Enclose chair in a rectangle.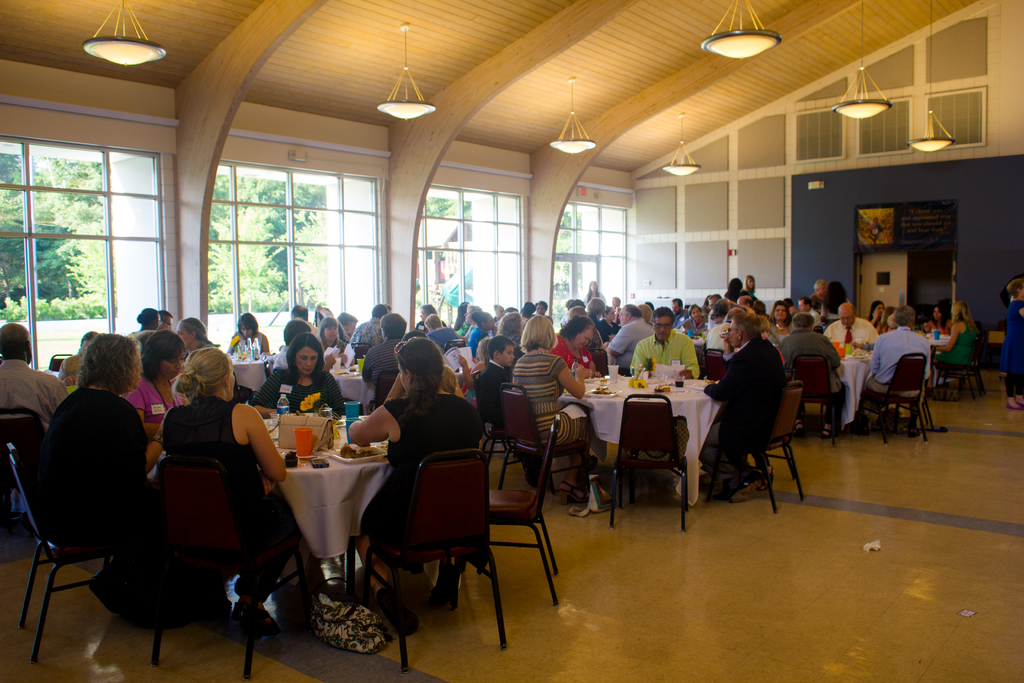
pyautogui.locateOnScreen(439, 346, 461, 375).
